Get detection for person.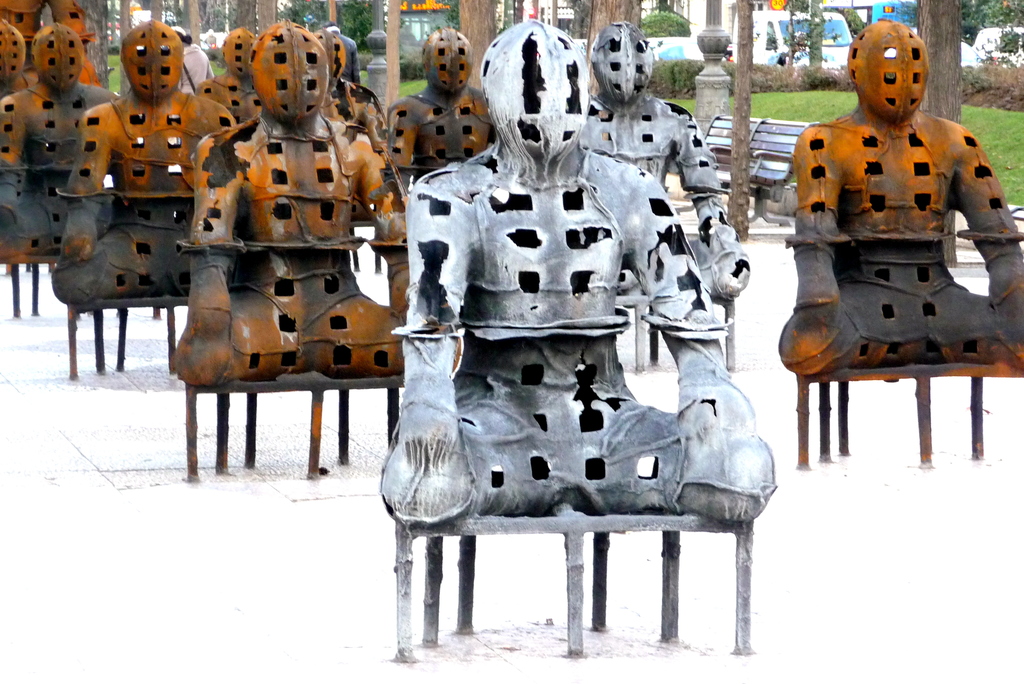
Detection: [582,22,746,317].
